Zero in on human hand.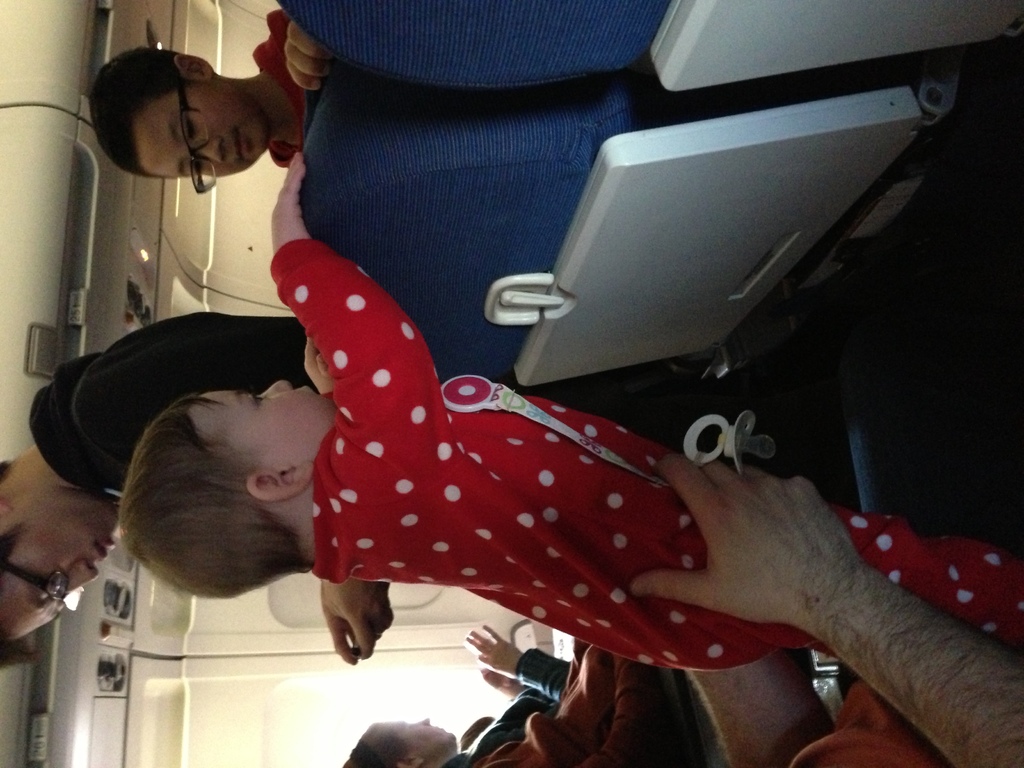
Zeroed in: bbox(477, 668, 524, 699).
